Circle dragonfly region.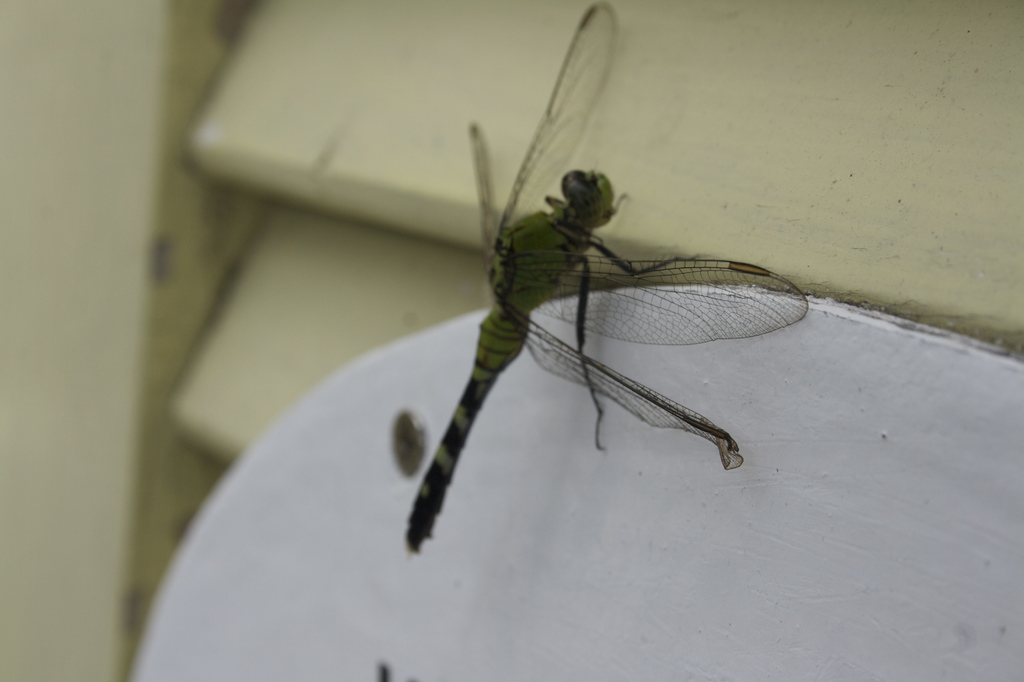
Region: <box>410,3,808,548</box>.
